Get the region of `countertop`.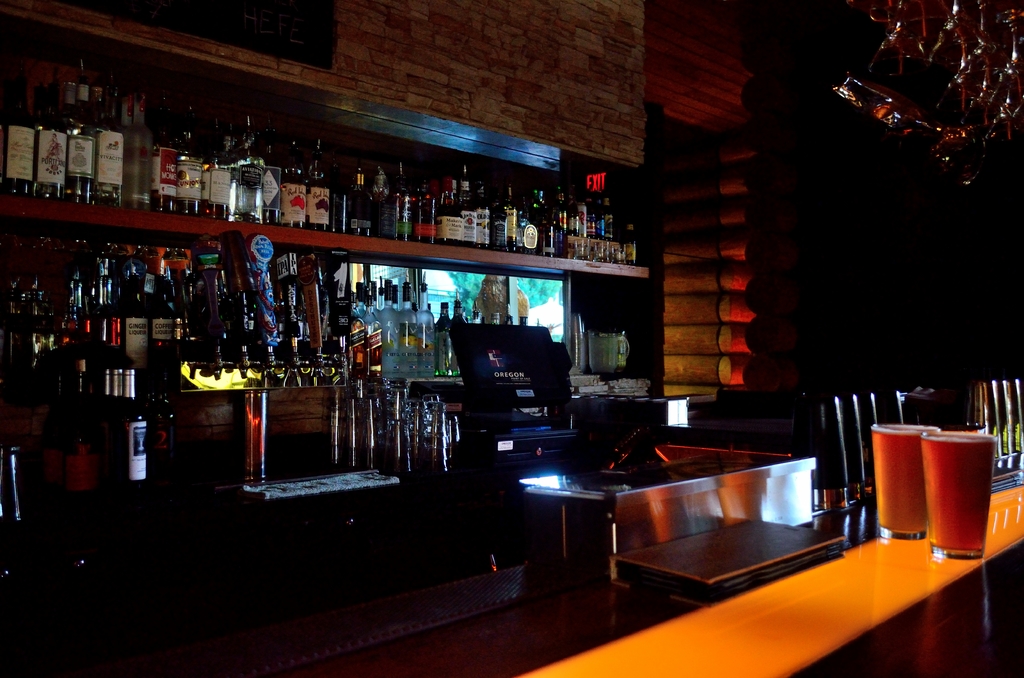
l=90, t=483, r=1023, b=677.
